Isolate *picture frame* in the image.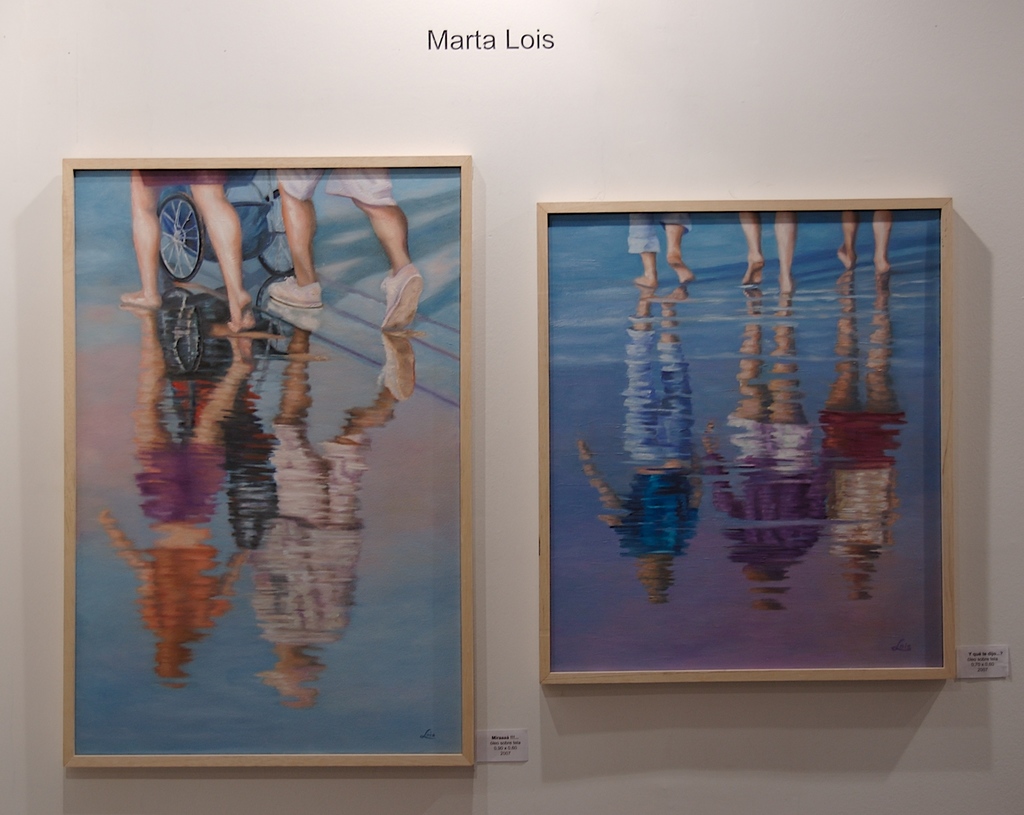
Isolated region: <bbox>540, 198, 955, 686</bbox>.
